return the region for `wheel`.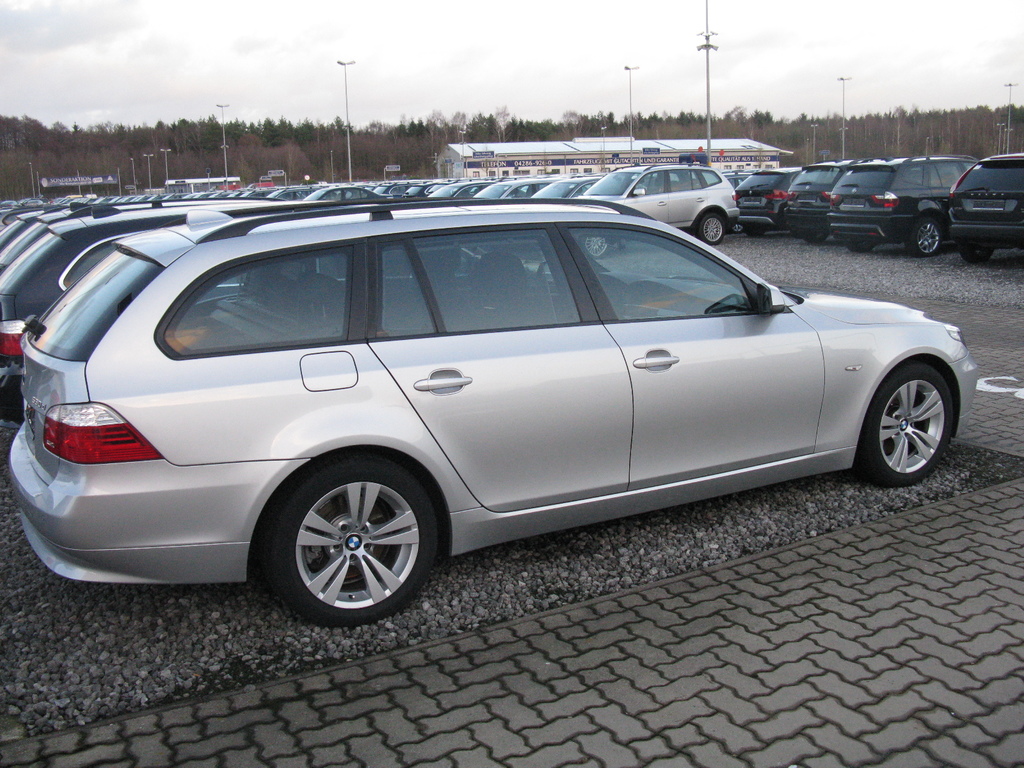
detection(0, 370, 29, 427).
